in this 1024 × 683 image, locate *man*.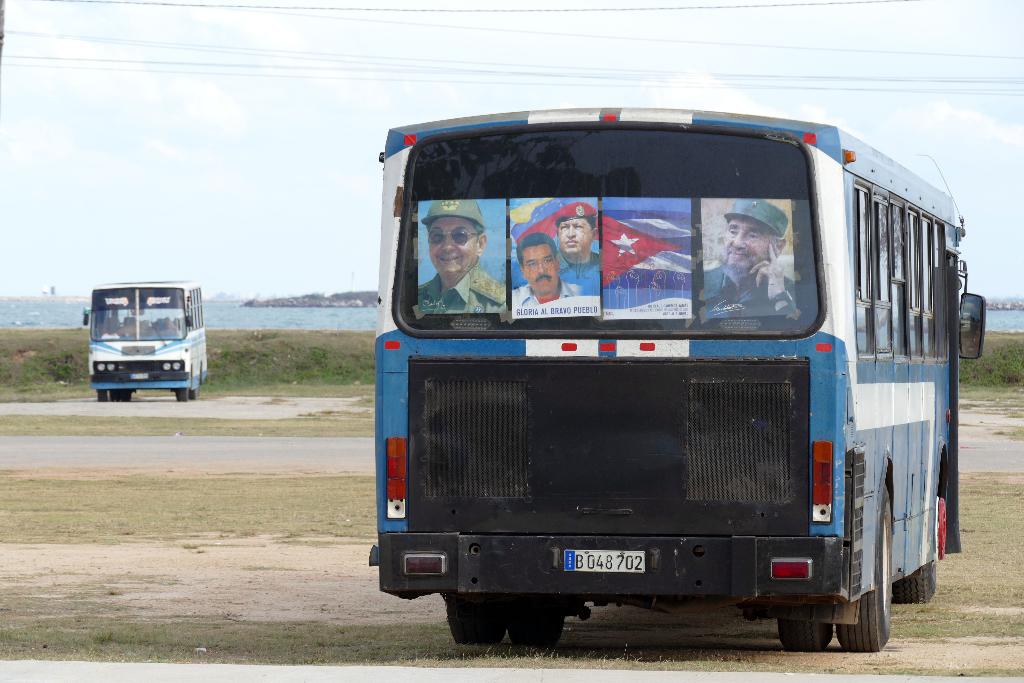
Bounding box: {"x1": 511, "y1": 231, "x2": 581, "y2": 320}.
